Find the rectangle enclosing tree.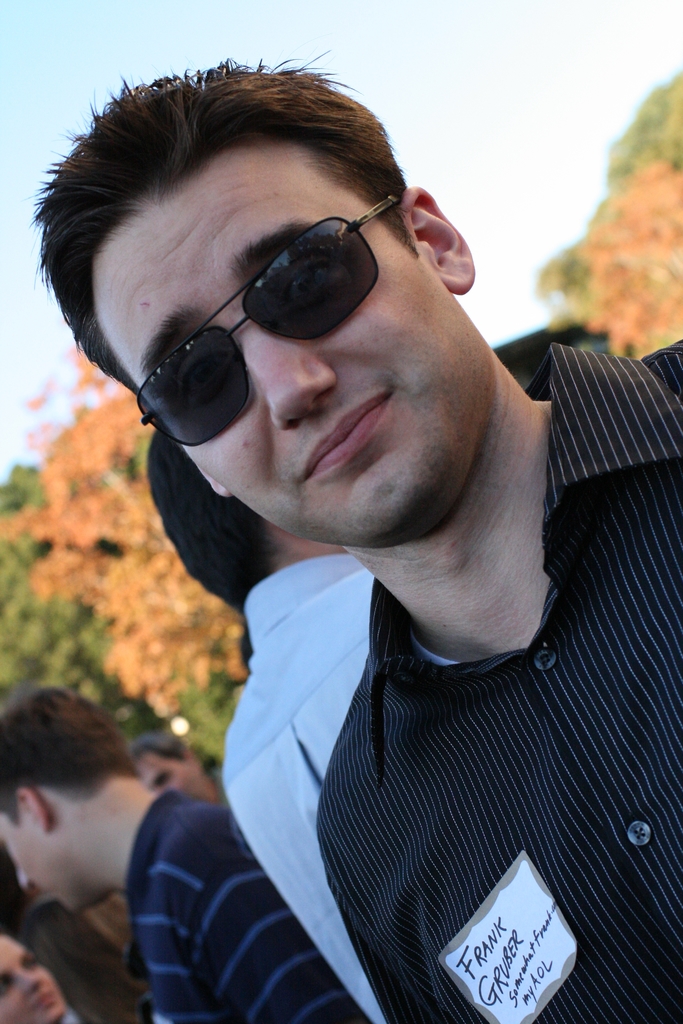
box=[0, 342, 242, 767].
